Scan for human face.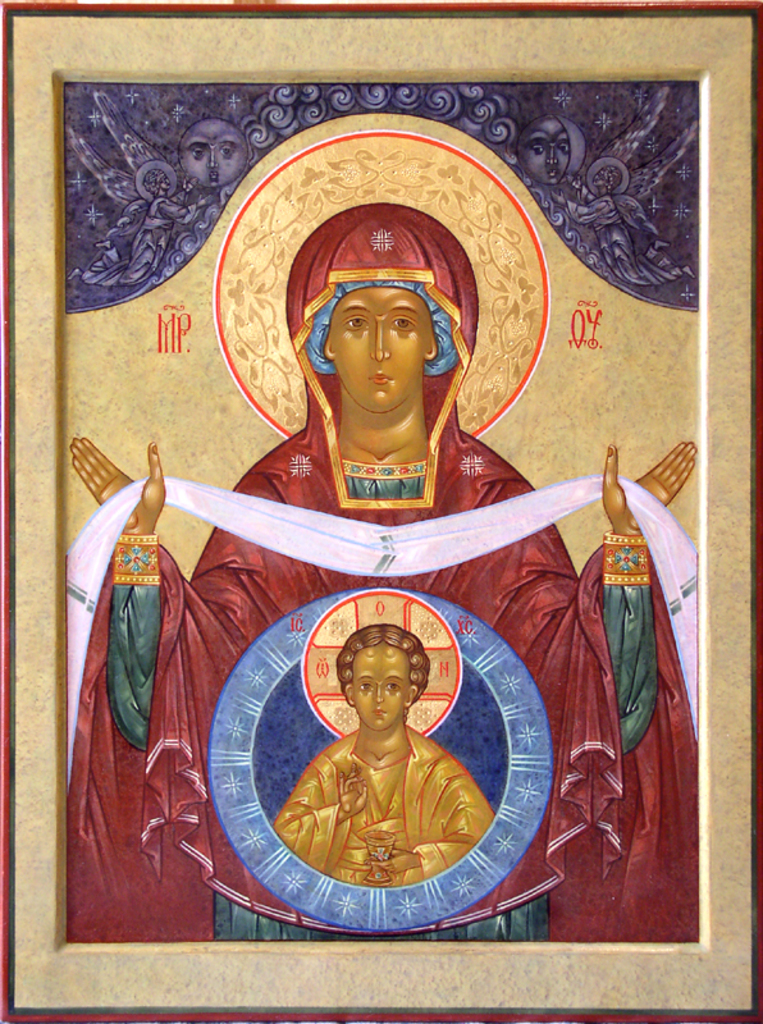
Scan result: x1=348, y1=643, x2=414, y2=728.
